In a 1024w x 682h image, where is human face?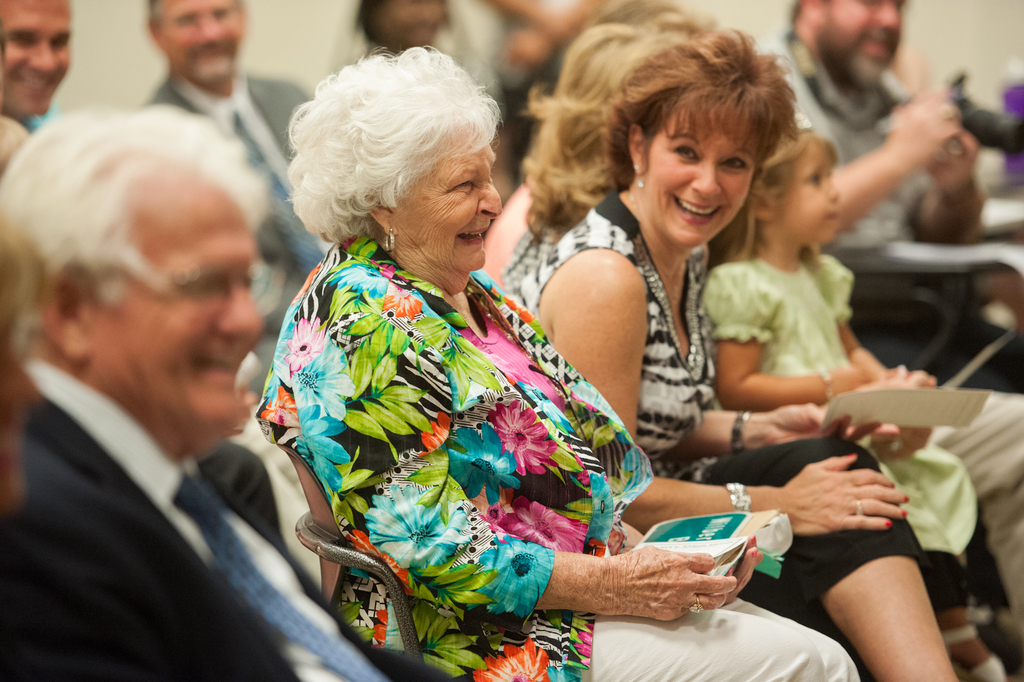
x1=0, y1=0, x2=63, y2=116.
